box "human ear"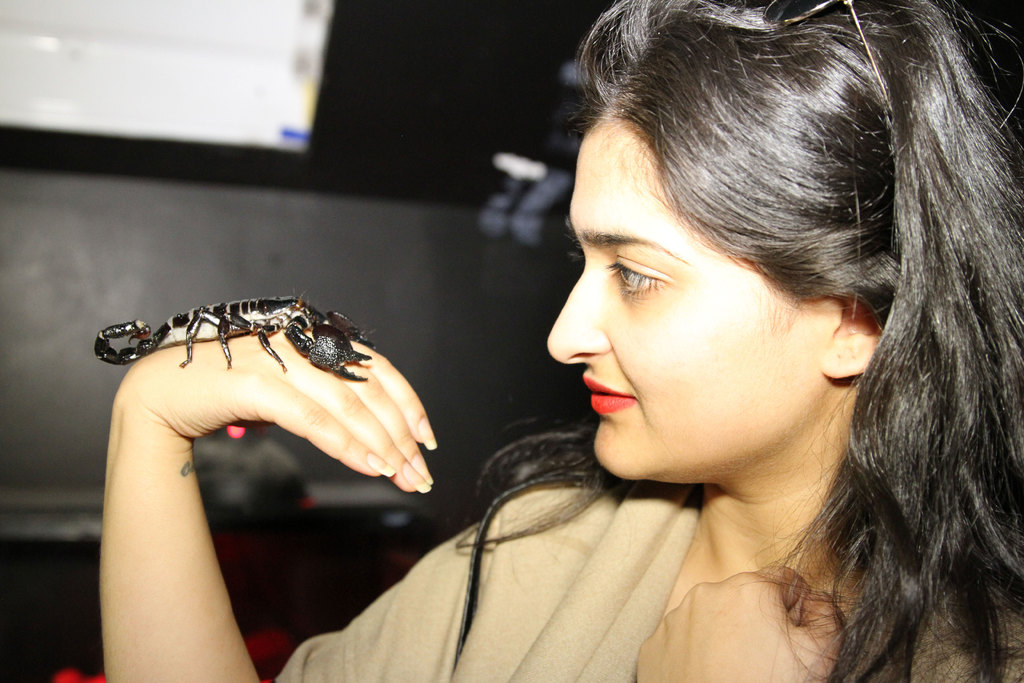
bbox=[821, 295, 887, 377]
